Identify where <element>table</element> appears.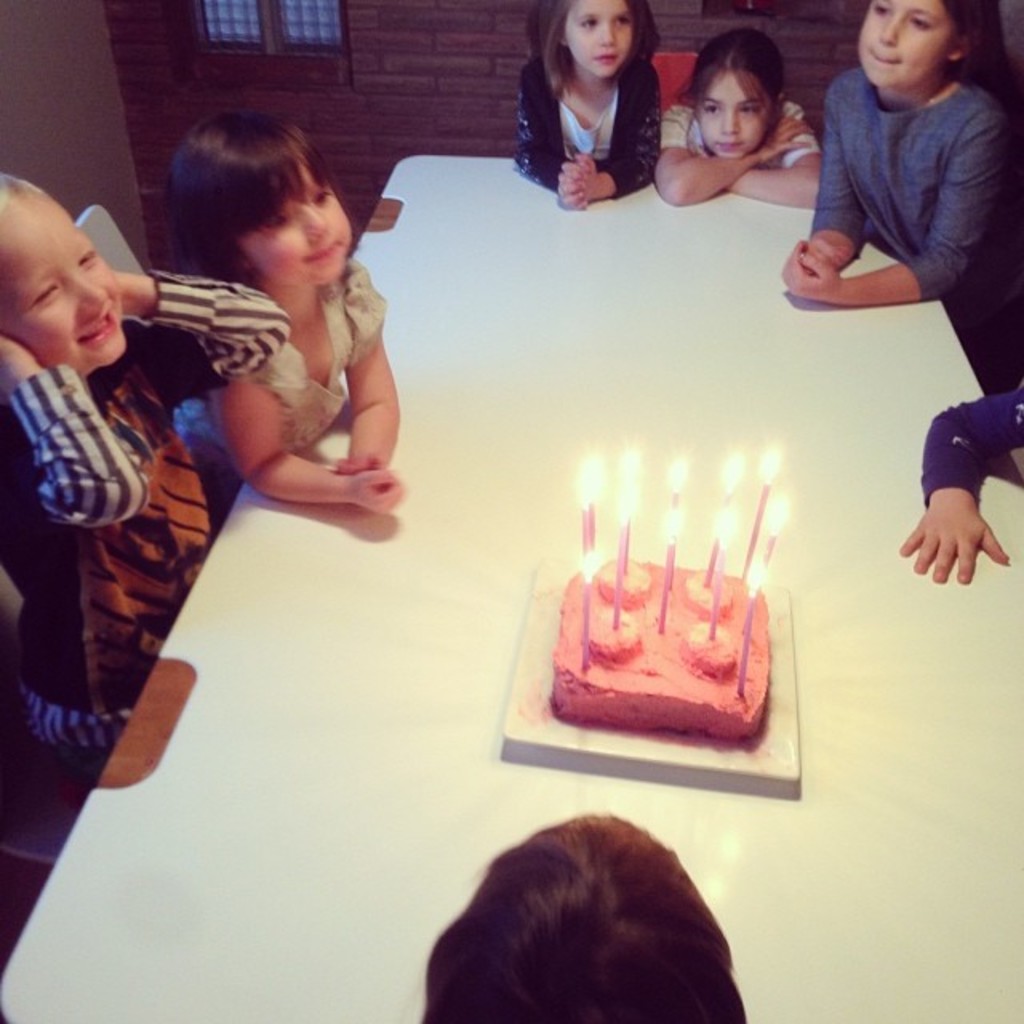
Appears at l=0, t=115, r=1022, b=1022.
